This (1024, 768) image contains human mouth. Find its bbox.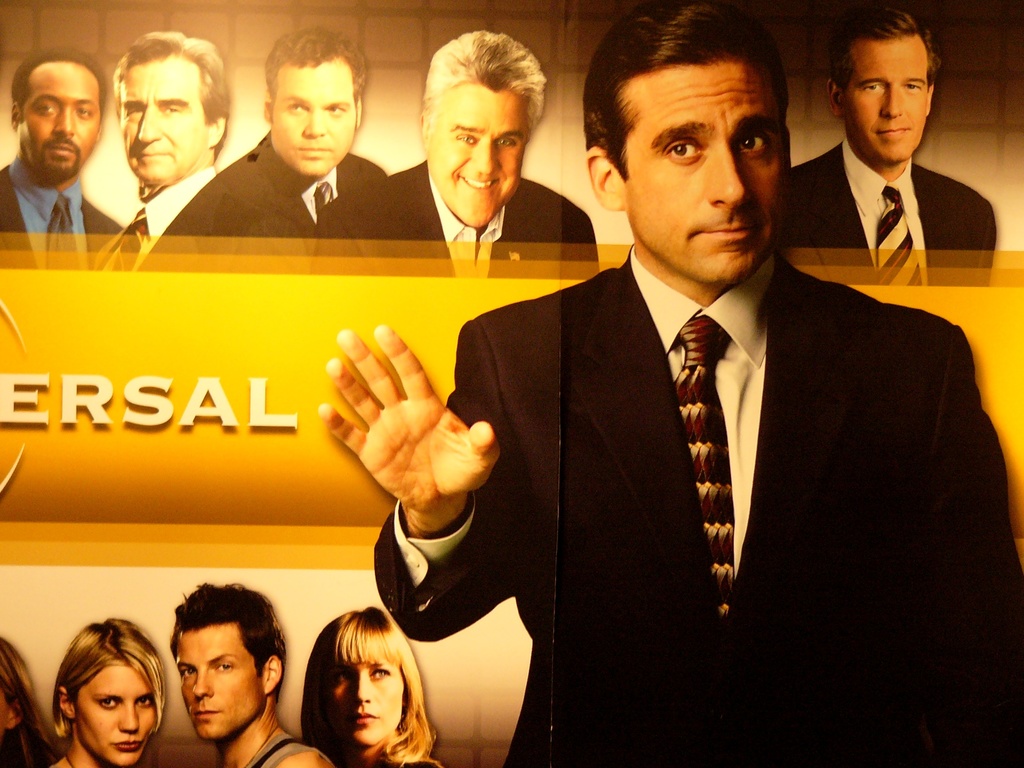
l=292, t=138, r=335, b=164.
